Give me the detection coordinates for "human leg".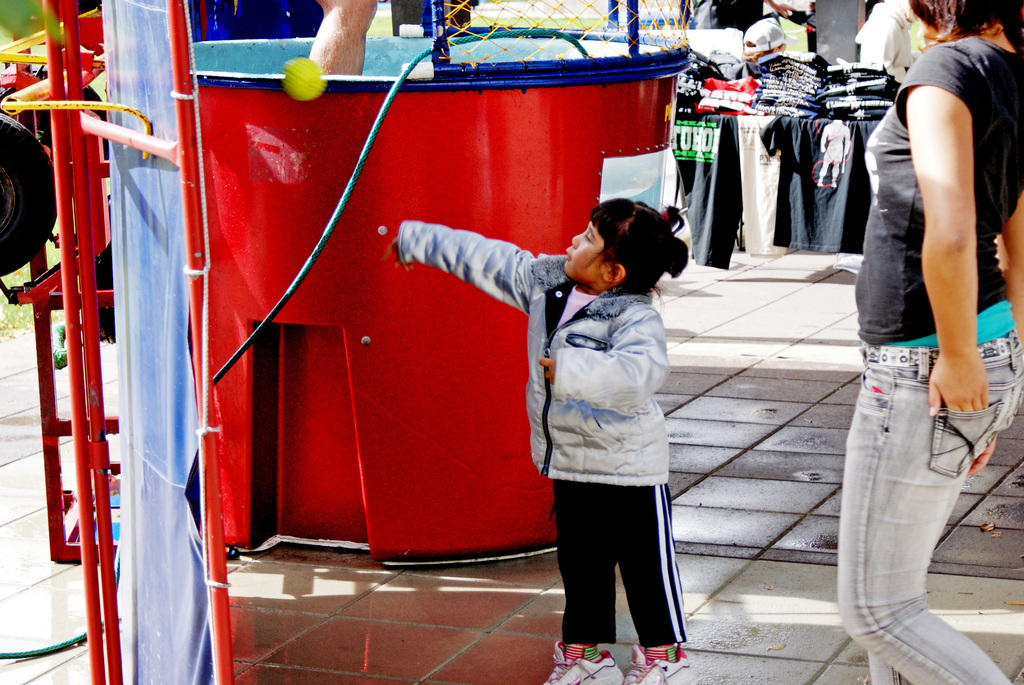
[614, 474, 693, 684].
